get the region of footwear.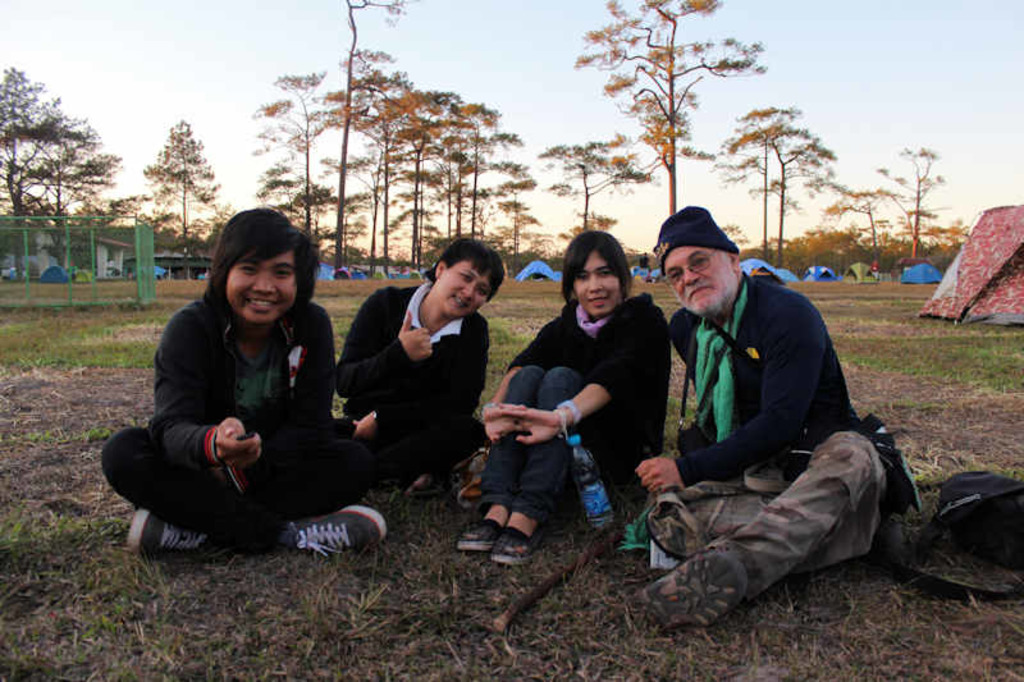
bbox=[631, 549, 737, 632].
